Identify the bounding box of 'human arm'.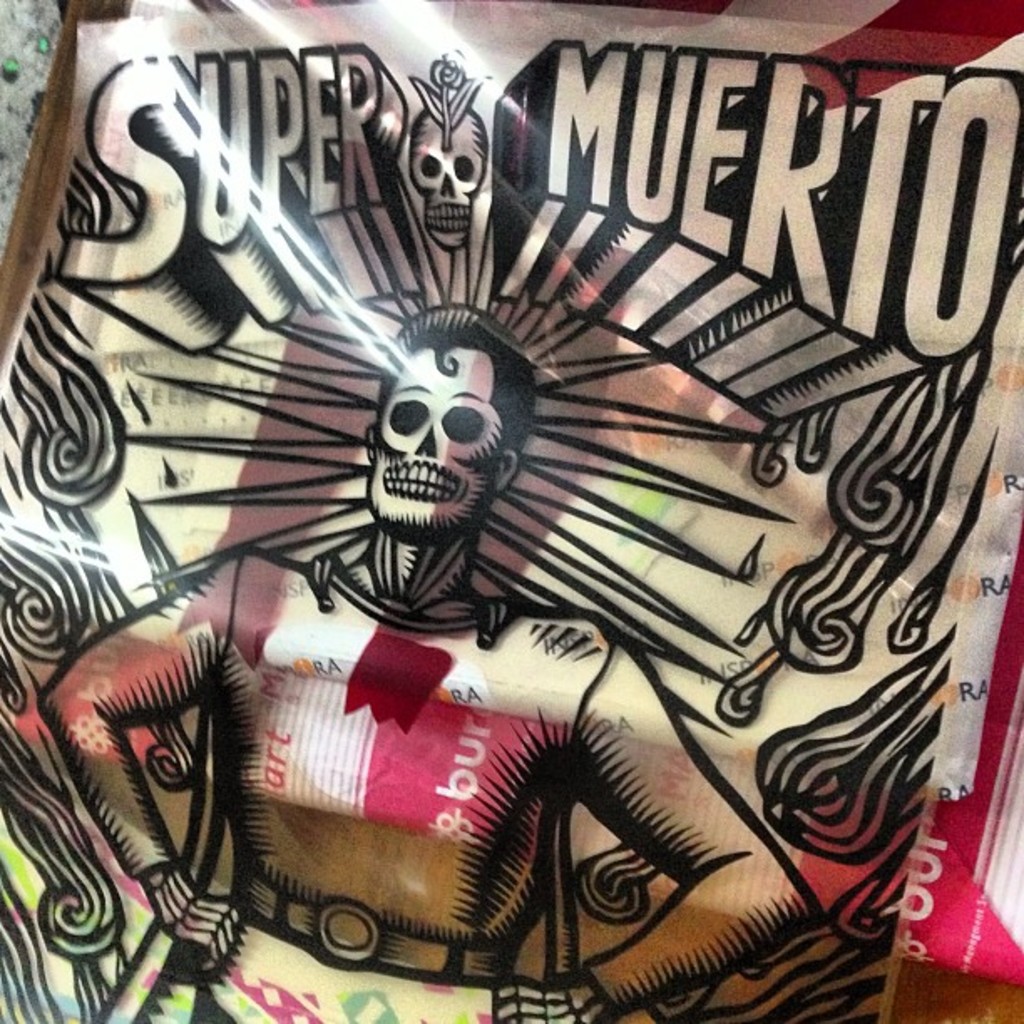
BBox(37, 550, 234, 980).
